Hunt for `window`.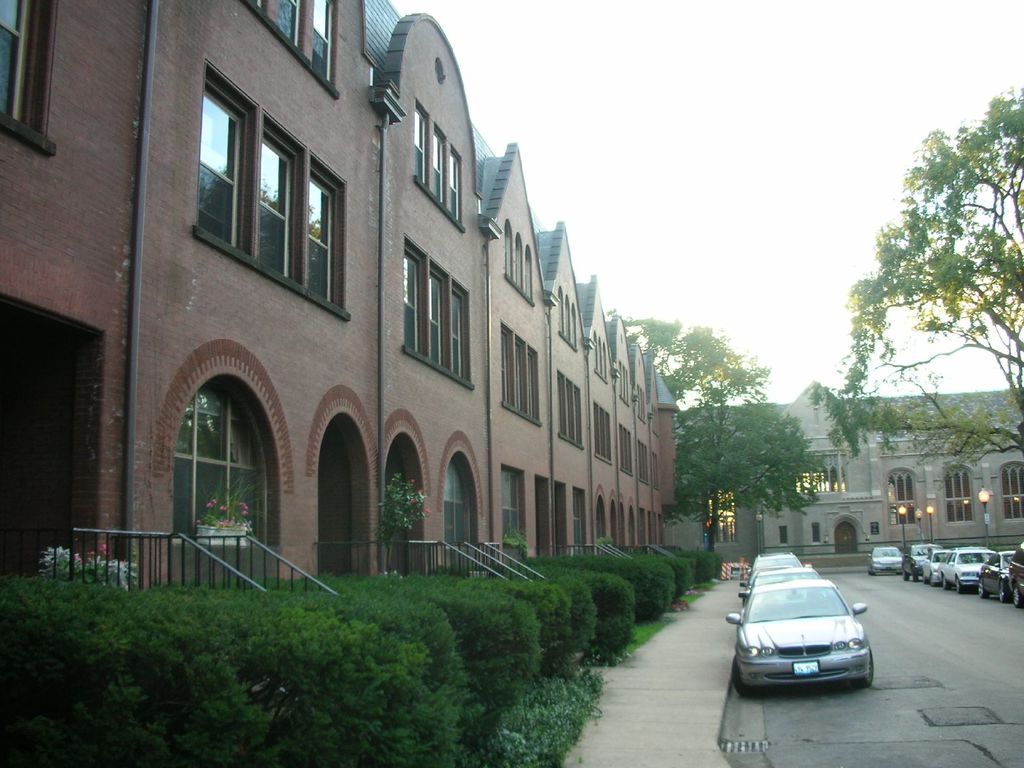
Hunted down at box(779, 526, 789, 542).
